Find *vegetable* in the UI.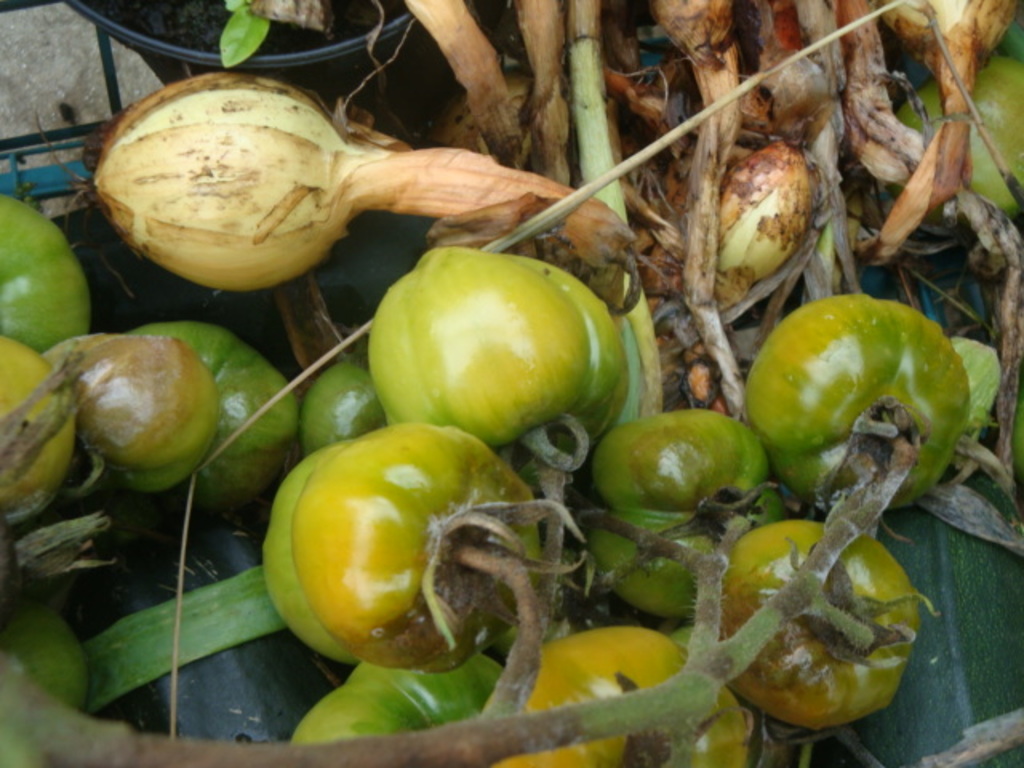
UI element at rect(374, 253, 611, 453).
